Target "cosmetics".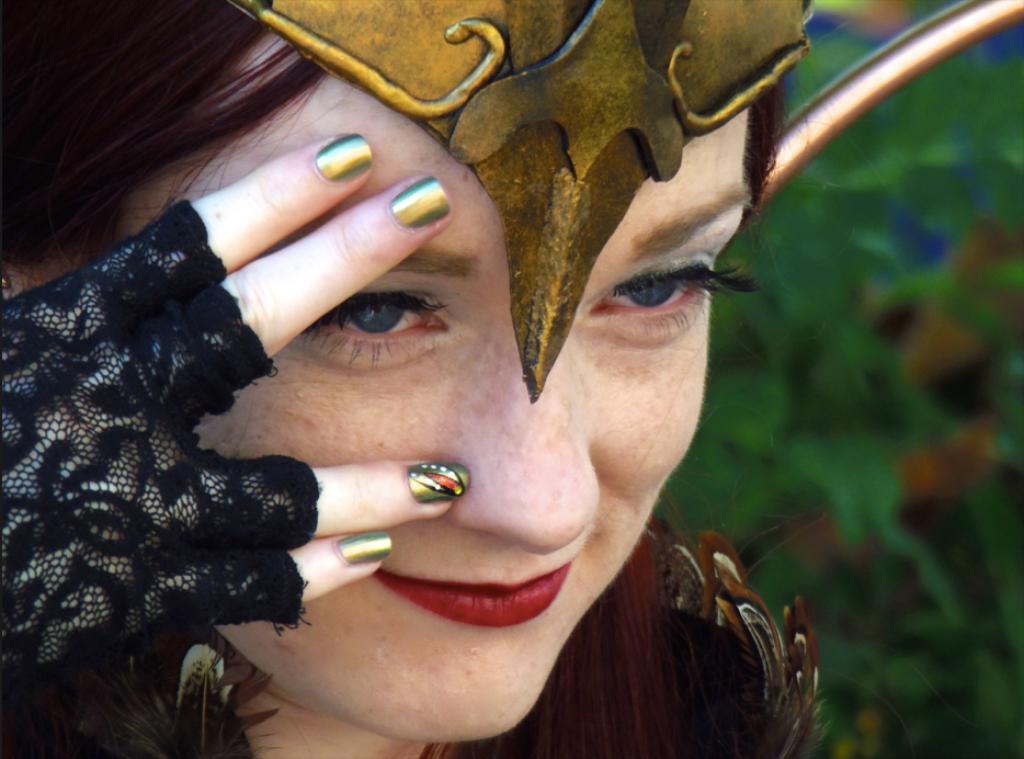
Target region: 341,524,397,563.
